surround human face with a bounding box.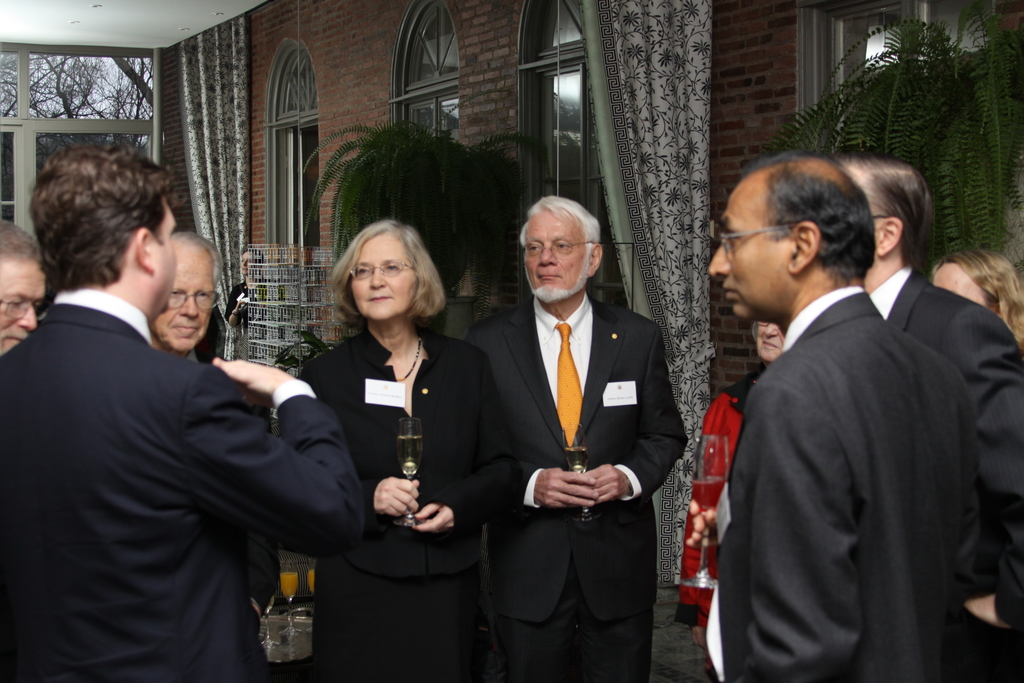
<bbox>518, 210, 594, 295</bbox>.
